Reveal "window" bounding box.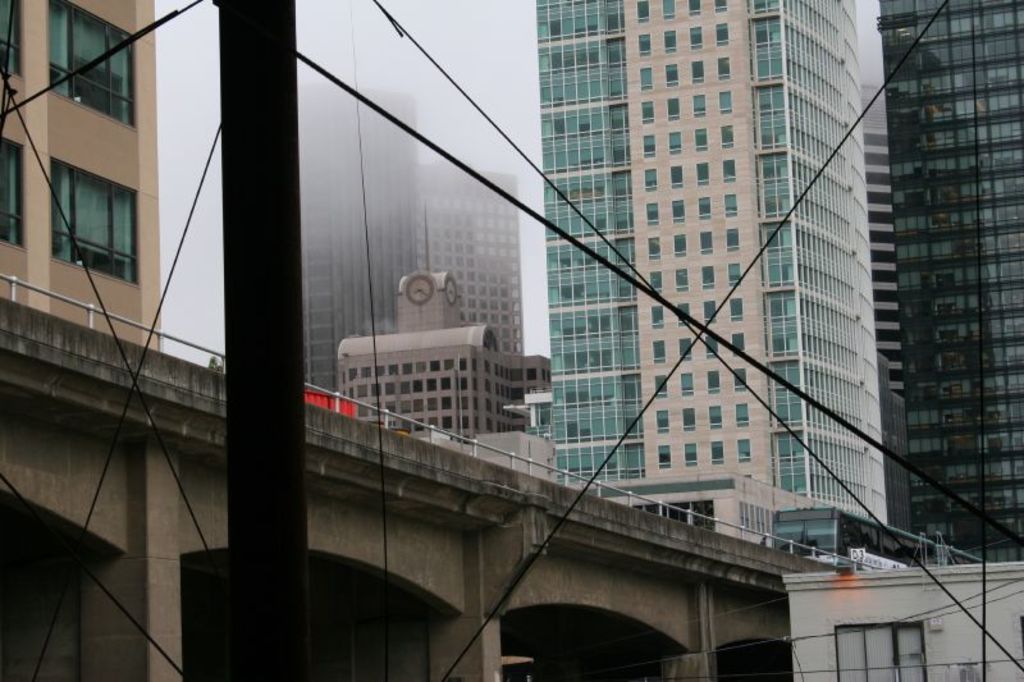
Revealed: crop(0, 134, 33, 251).
